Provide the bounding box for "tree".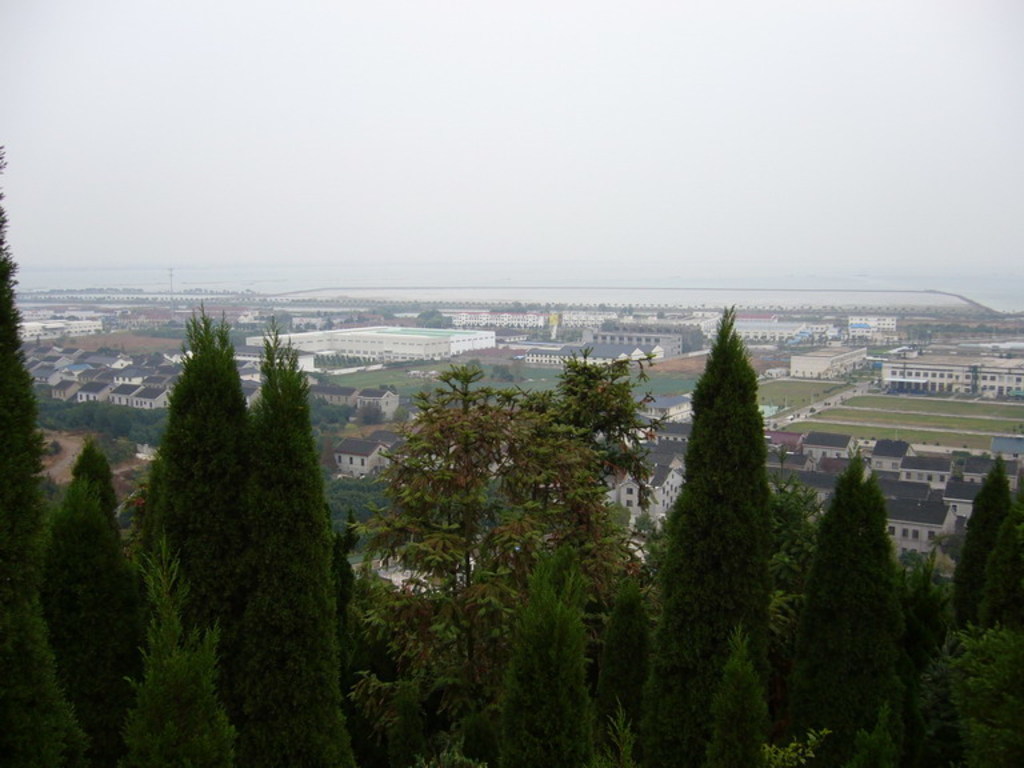
bbox=[352, 357, 621, 767].
